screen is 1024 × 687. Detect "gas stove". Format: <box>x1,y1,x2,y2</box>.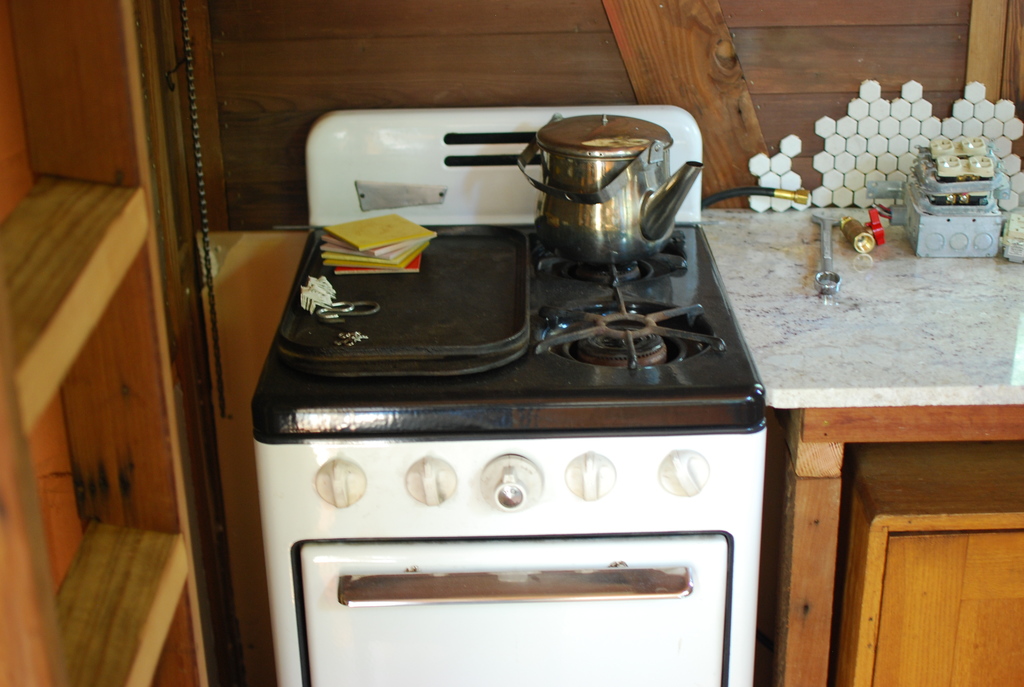
<box>252,215,765,399</box>.
